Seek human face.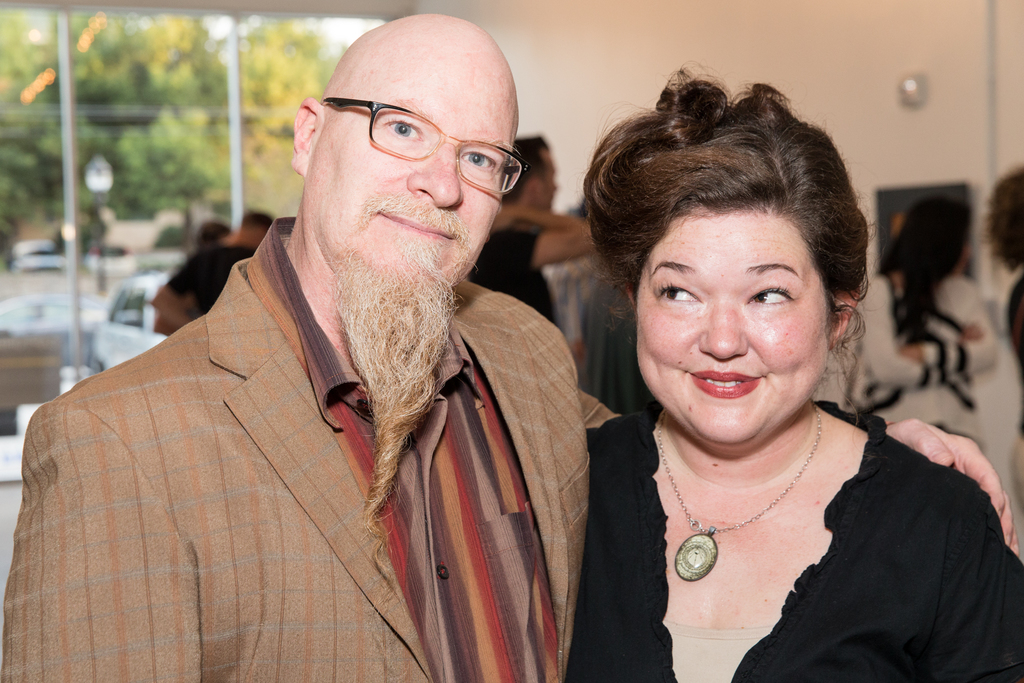
636 208 834 445.
